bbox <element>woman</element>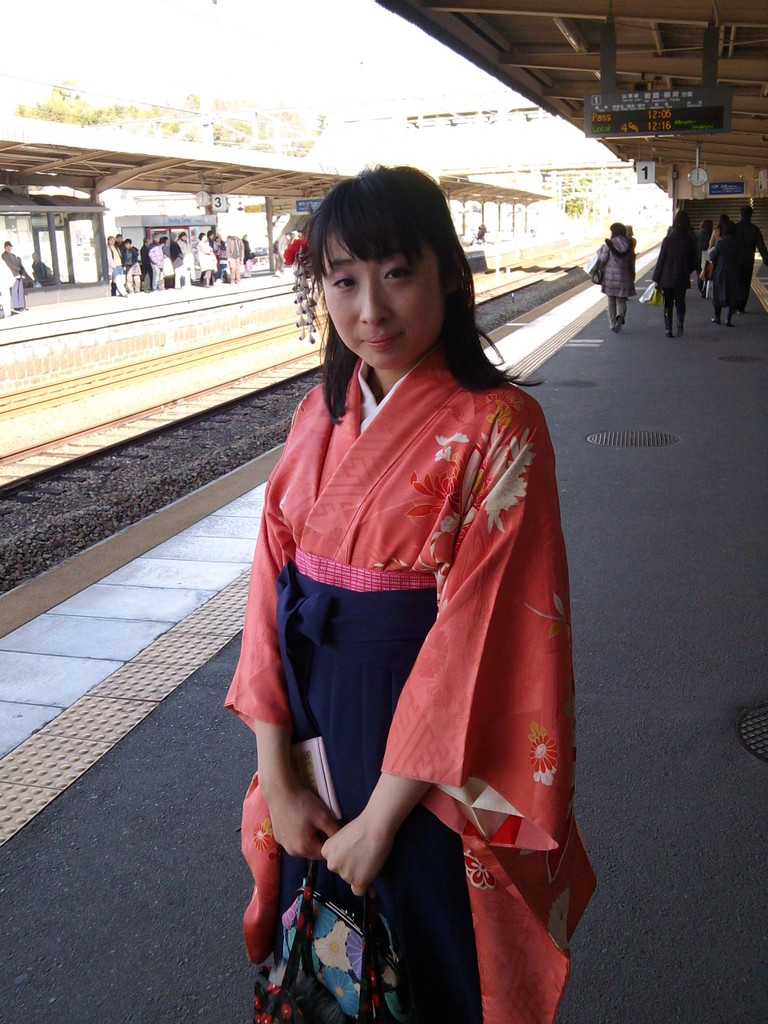
(left=706, top=214, right=730, bottom=294)
